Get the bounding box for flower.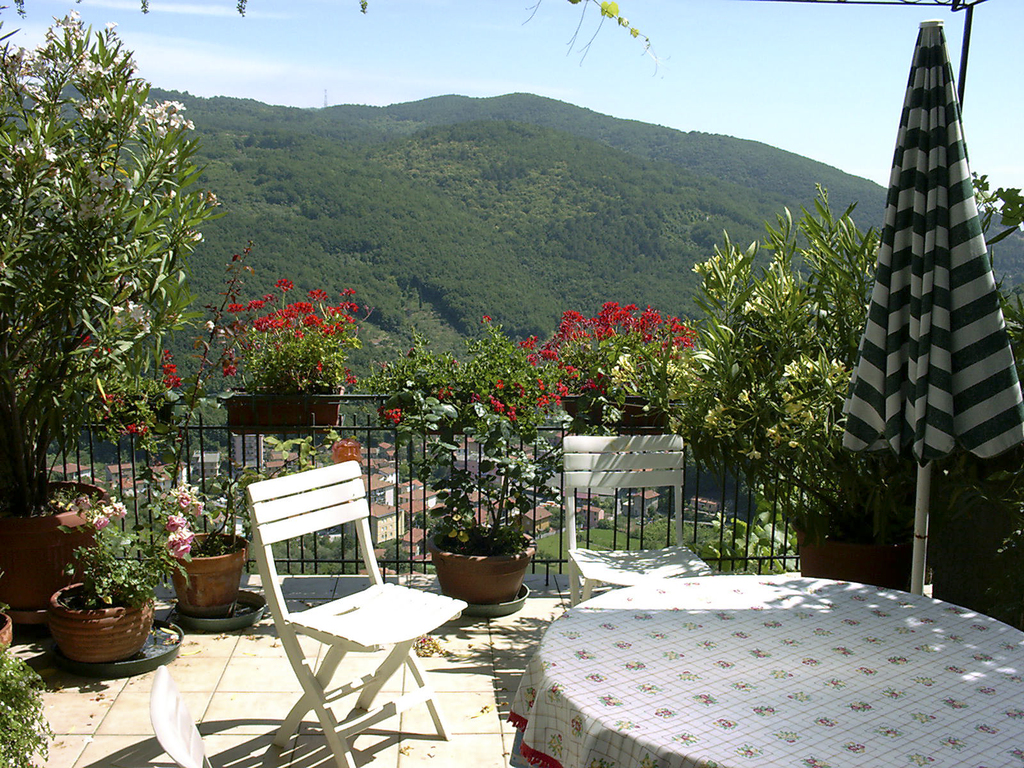
box(494, 378, 505, 389).
